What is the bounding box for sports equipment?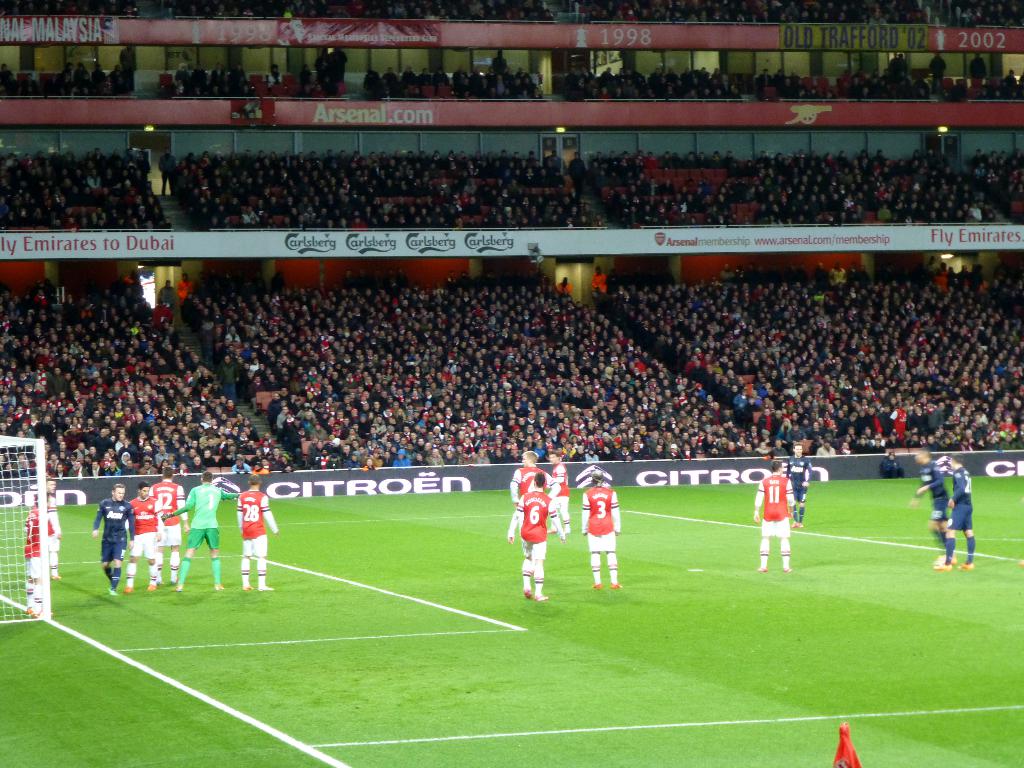
locate(241, 584, 253, 590).
